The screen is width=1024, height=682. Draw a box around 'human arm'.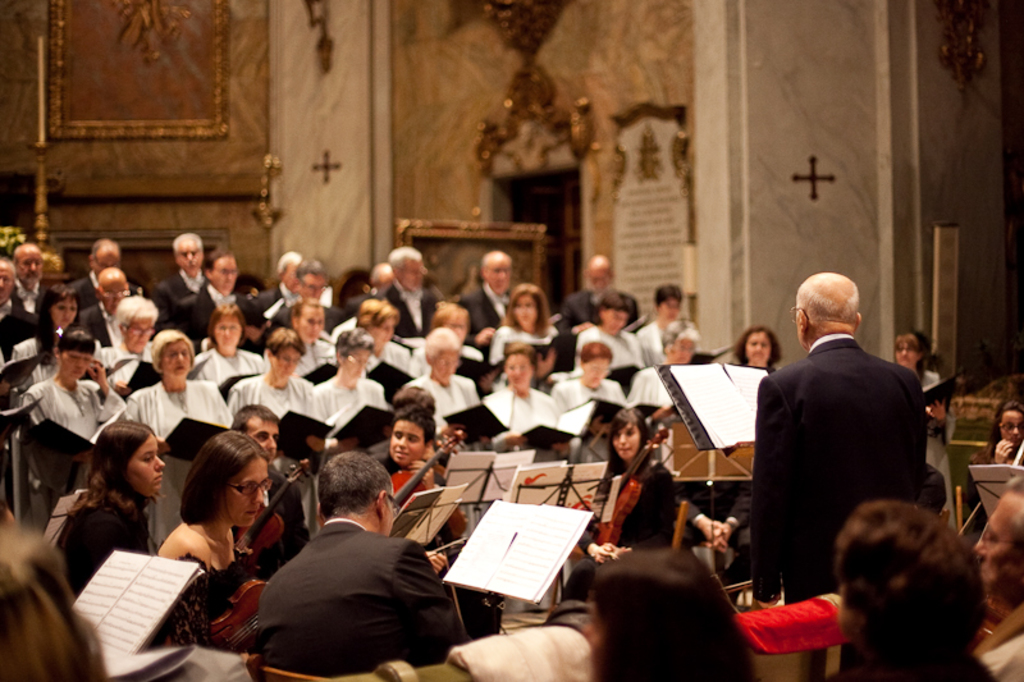
box(586, 517, 602, 560).
